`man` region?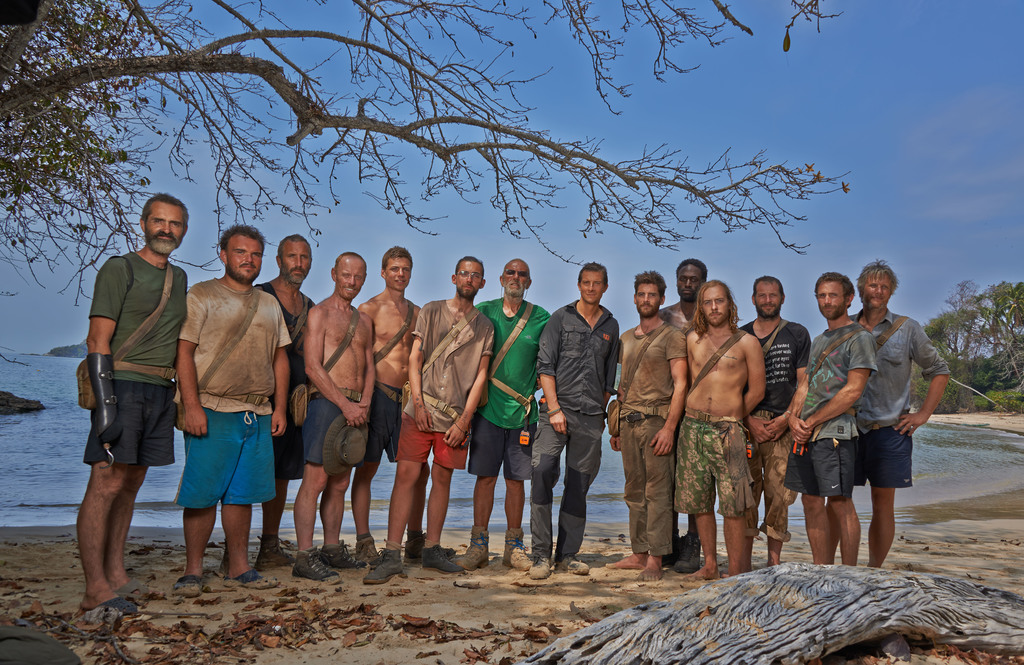
782/271/877/565
